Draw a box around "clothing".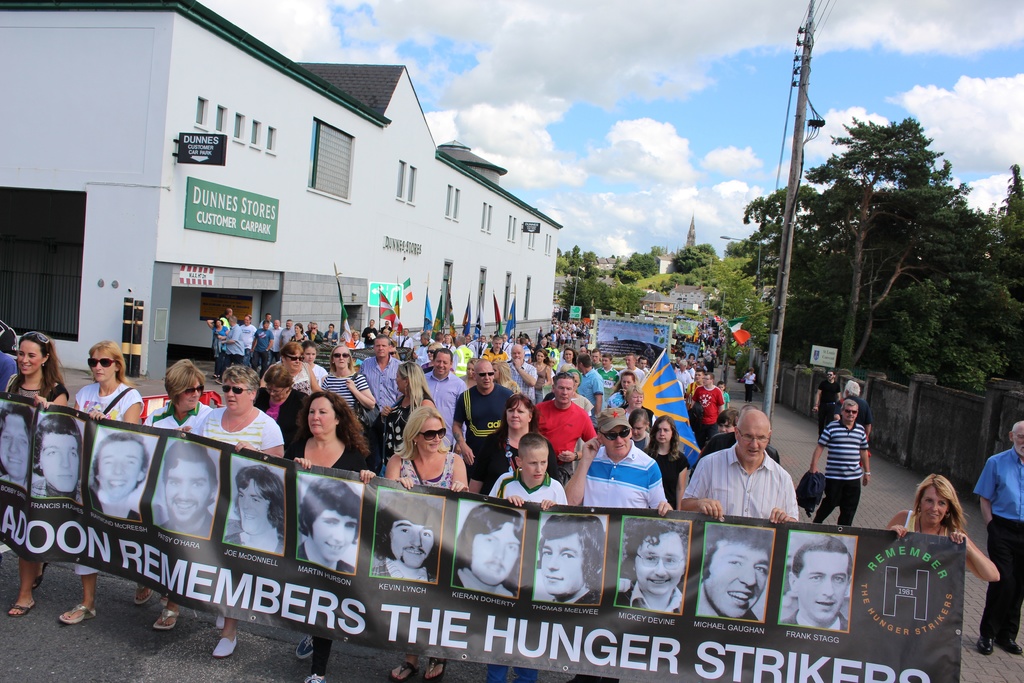
{"left": 616, "top": 579, "right": 689, "bottom": 620}.
